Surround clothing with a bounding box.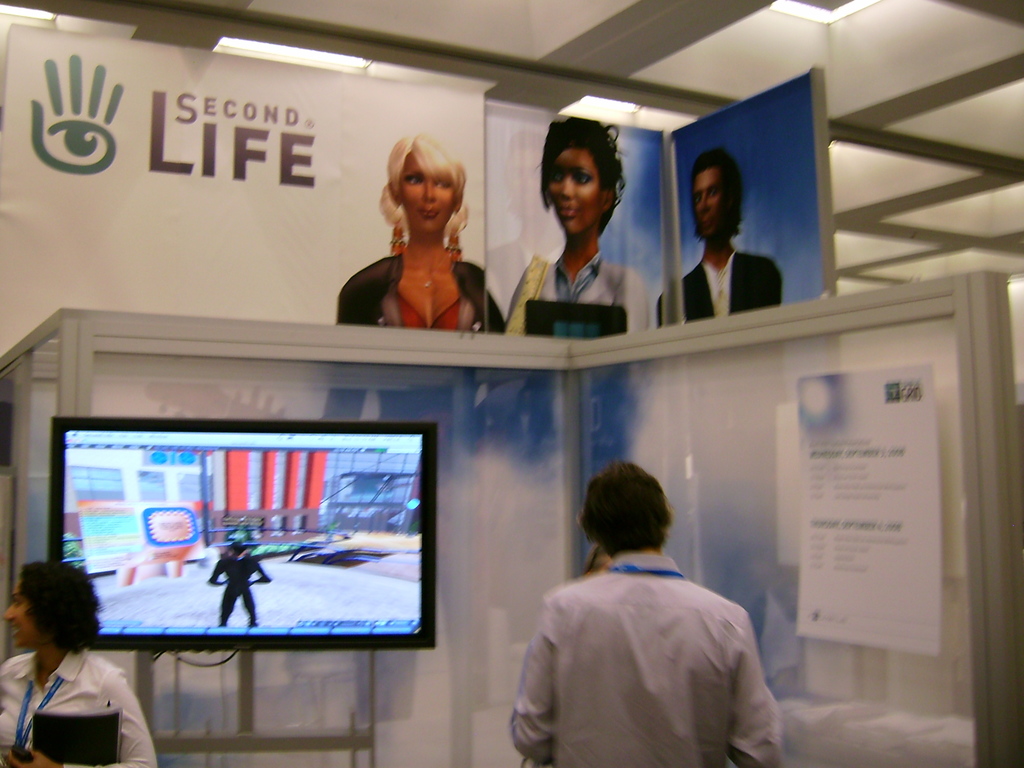
{"left": 0, "top": 651, "right": 160, "bottom": 767}.
